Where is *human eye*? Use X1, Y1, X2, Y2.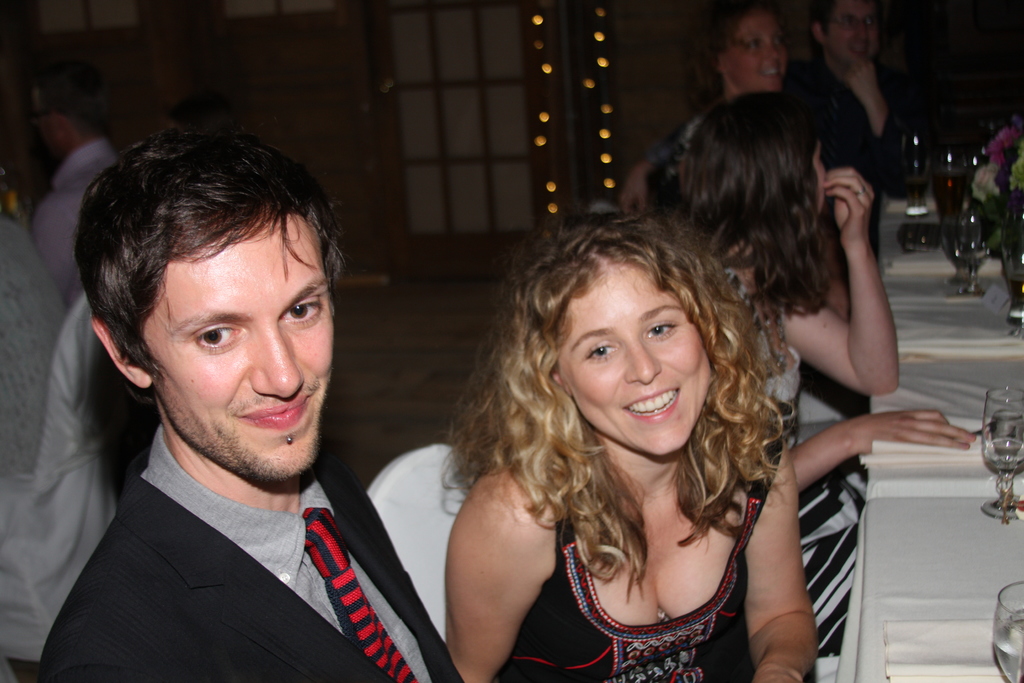
582, 341, 615, 363.
